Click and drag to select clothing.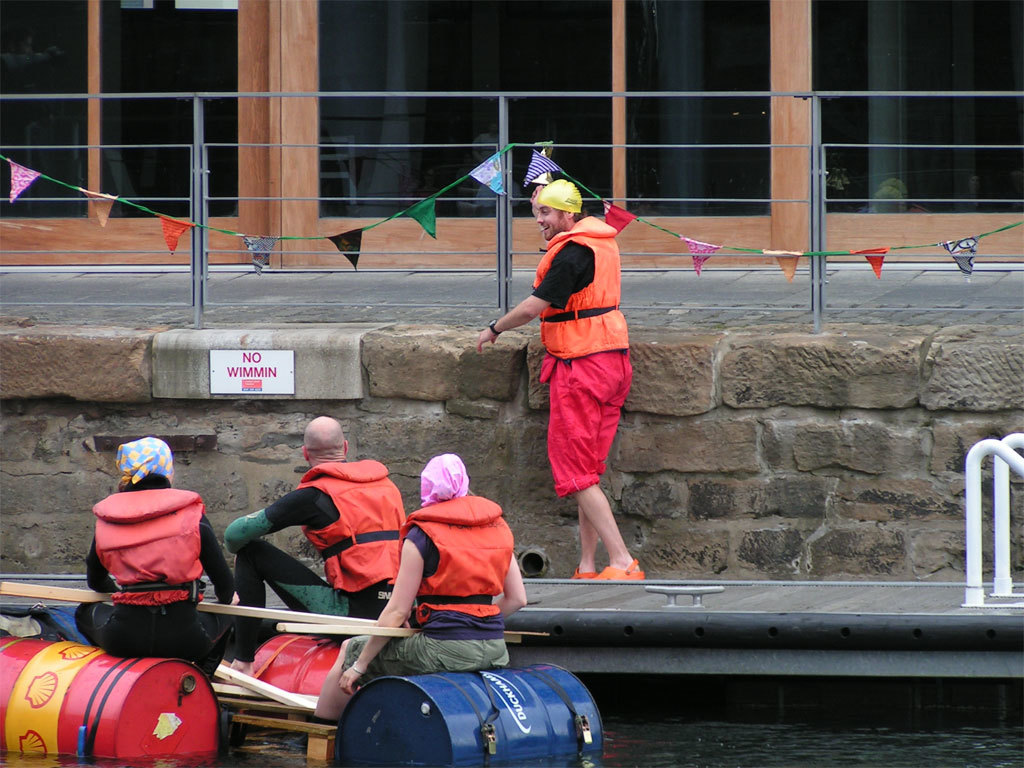
Selection: box=[349, 490, 529, 678].
